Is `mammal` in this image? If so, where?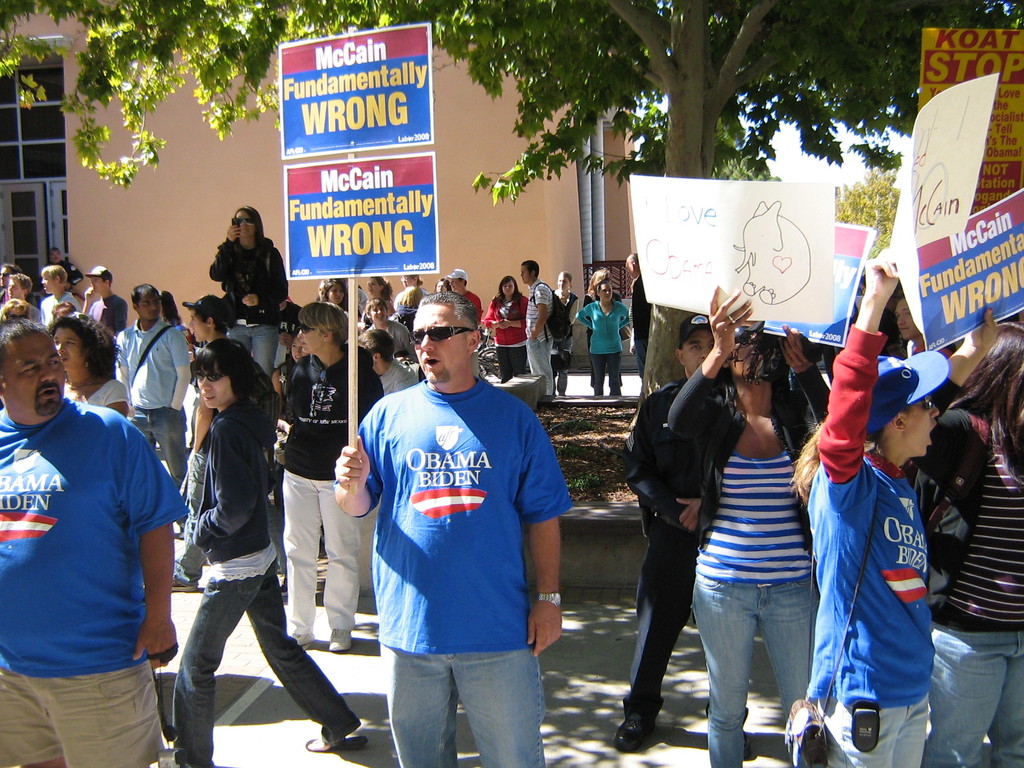
Yes, at detection(488, 278, 531, 379).
